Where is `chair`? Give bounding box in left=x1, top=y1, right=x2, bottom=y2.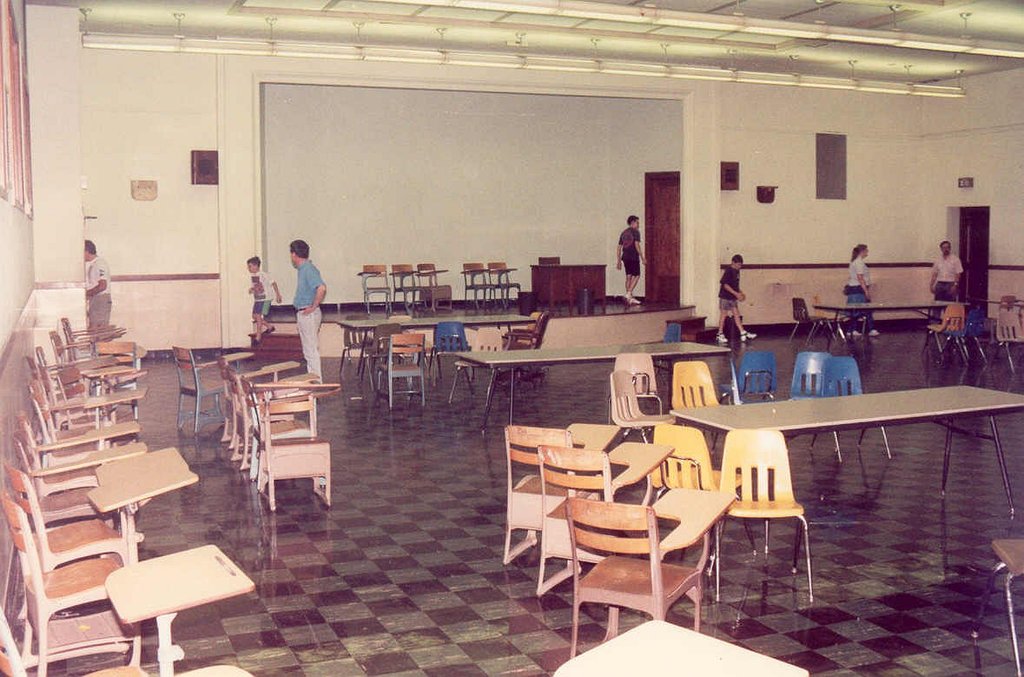
left=731, top=360, right=767, bottom=408.
